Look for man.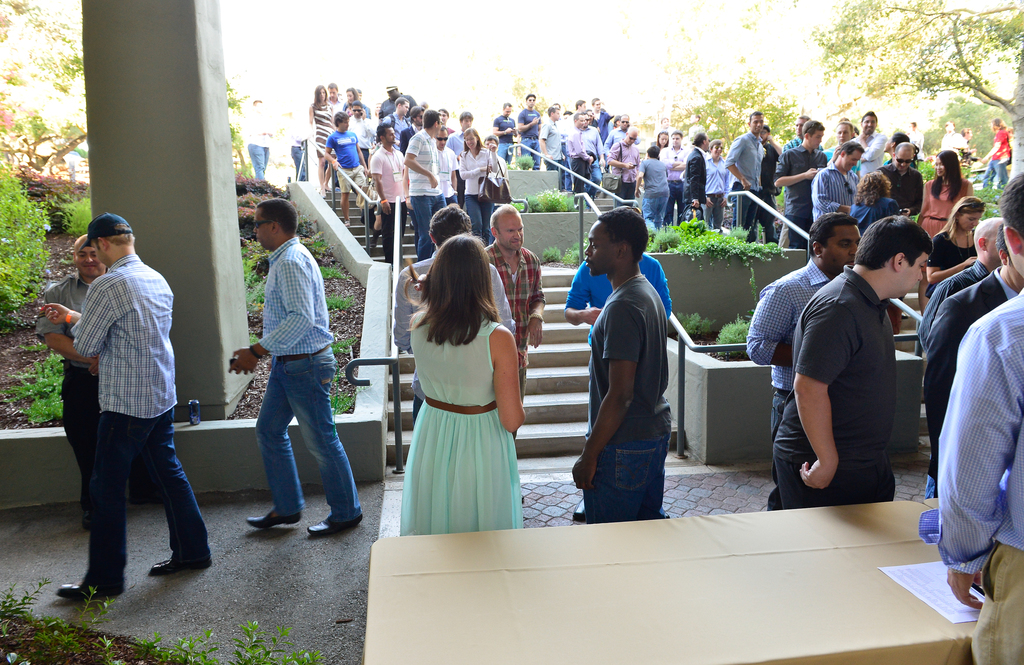
Found: 519:92:547:161.
